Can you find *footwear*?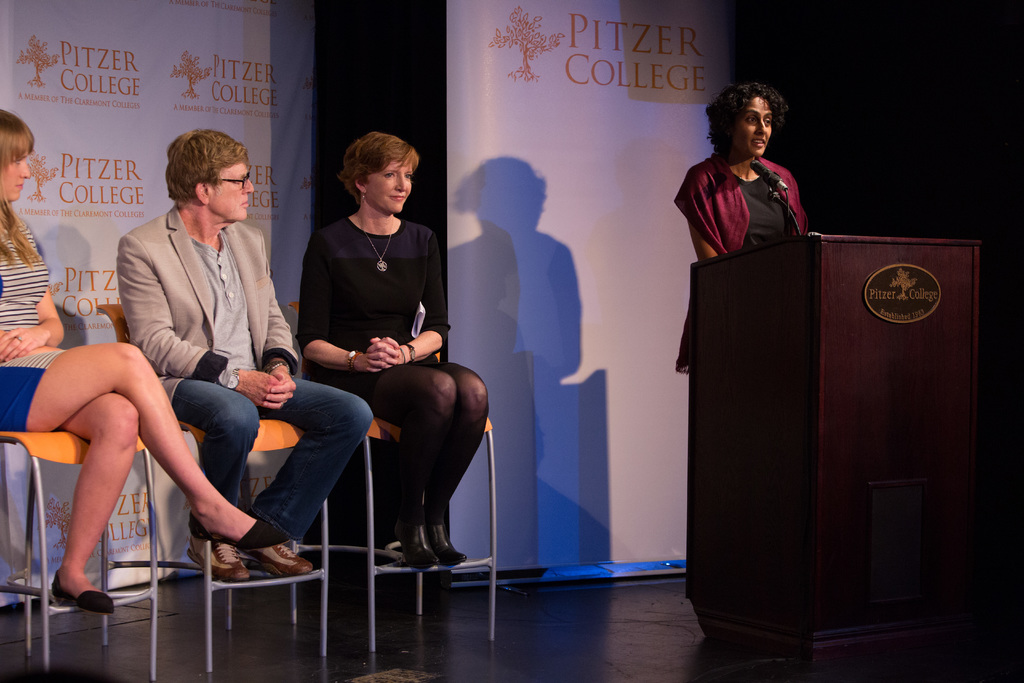
Yes, bounding box: <bbox>390, 520, 439, 569</bbox>.
